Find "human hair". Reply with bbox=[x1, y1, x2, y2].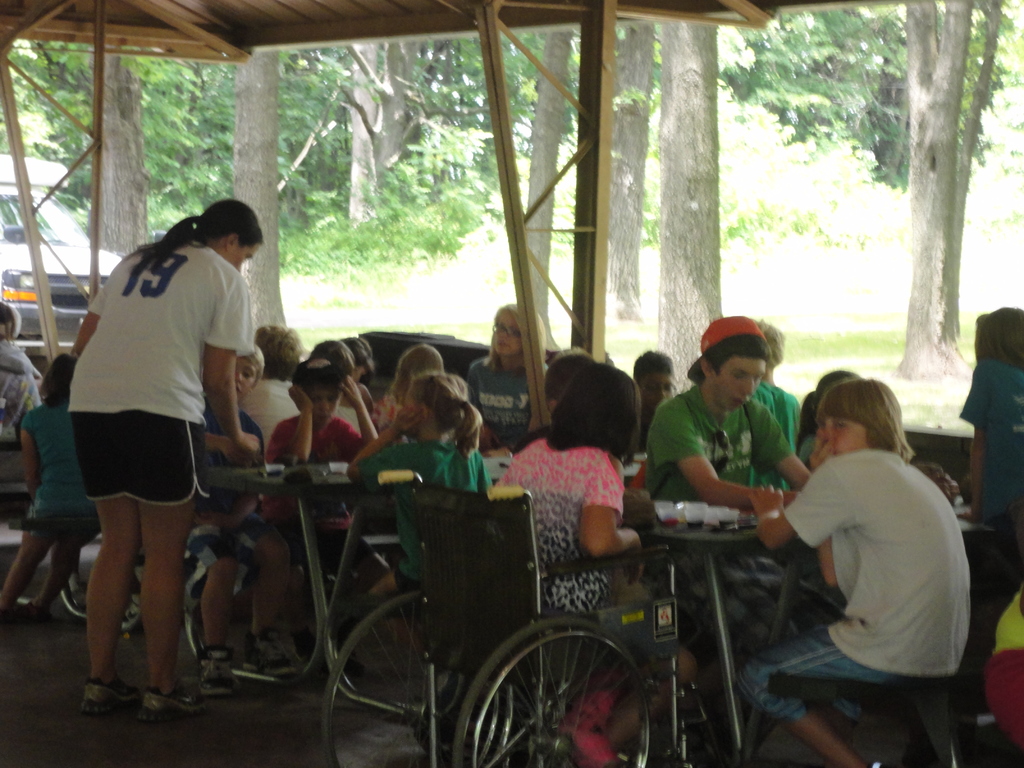
bbox=[310, 333, 358, 373].
